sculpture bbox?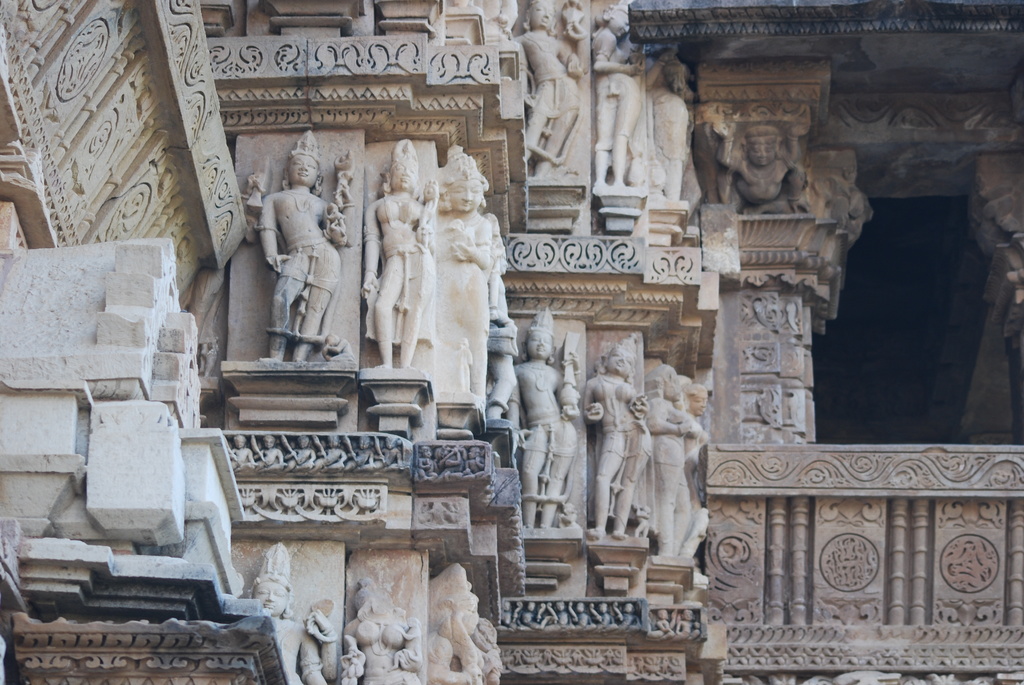
[left=643, top=354, right=719, bottom=578]
